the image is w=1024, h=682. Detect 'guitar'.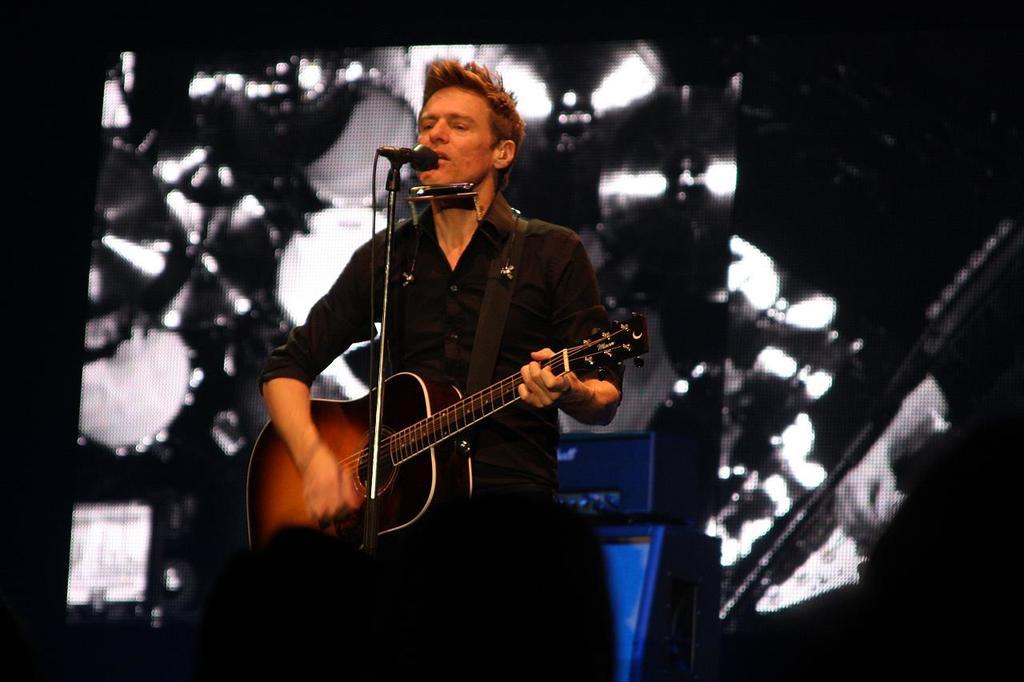
Detection: locate(253, 293, 656, 559).
